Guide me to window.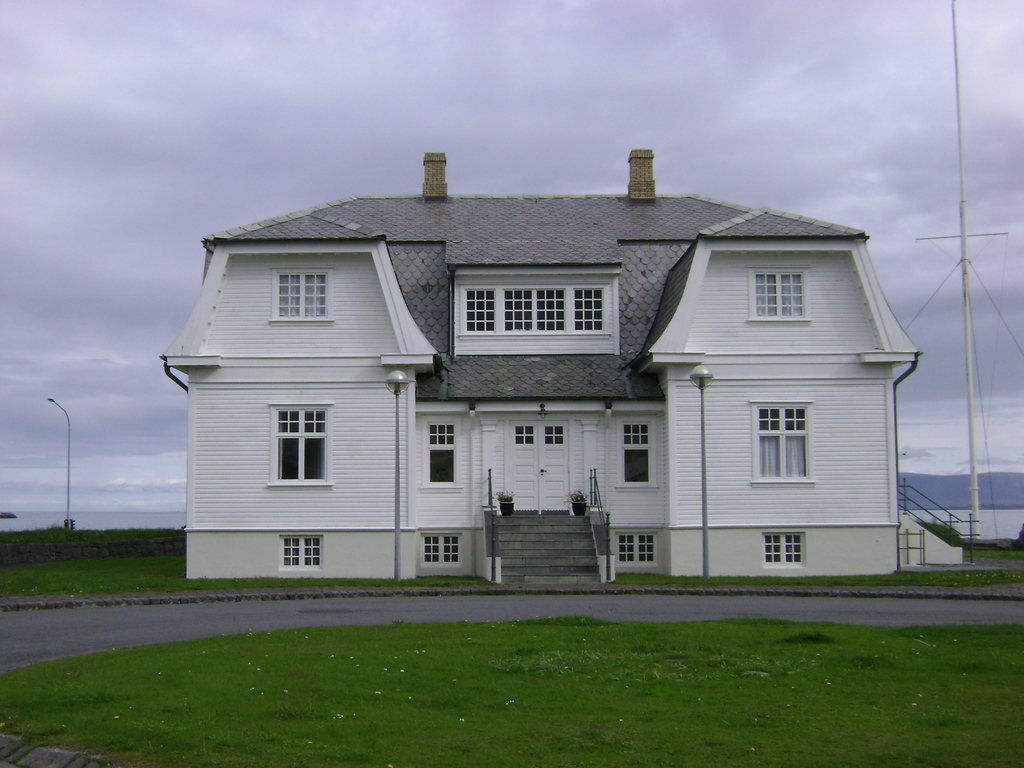
Guidance: left=743, top=263, right=809, bottom=321.
